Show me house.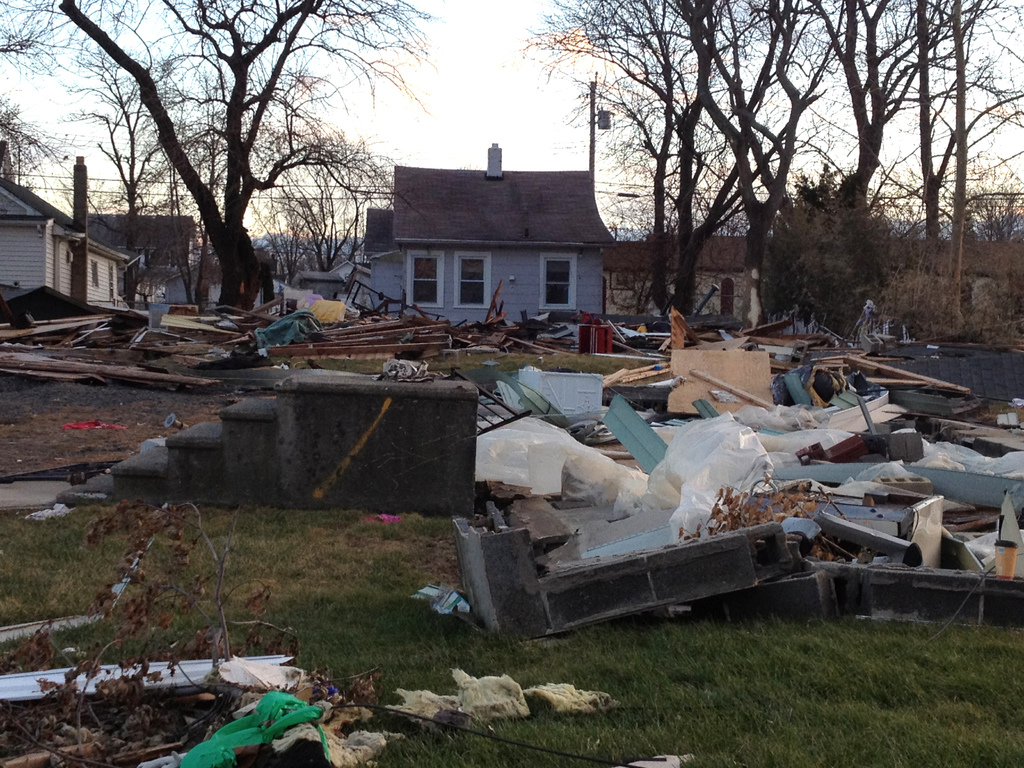
house is here: x1=0 y1=141 x2=138 y2=308.
